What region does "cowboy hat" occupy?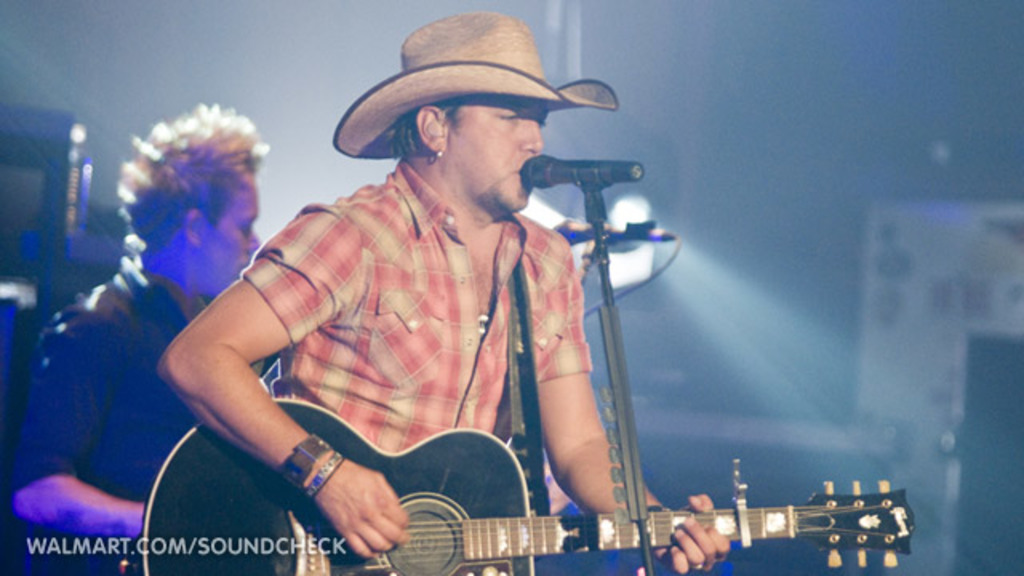
{"x1": 333, "y1": 6, "x2": 600, "y2": 186}.
